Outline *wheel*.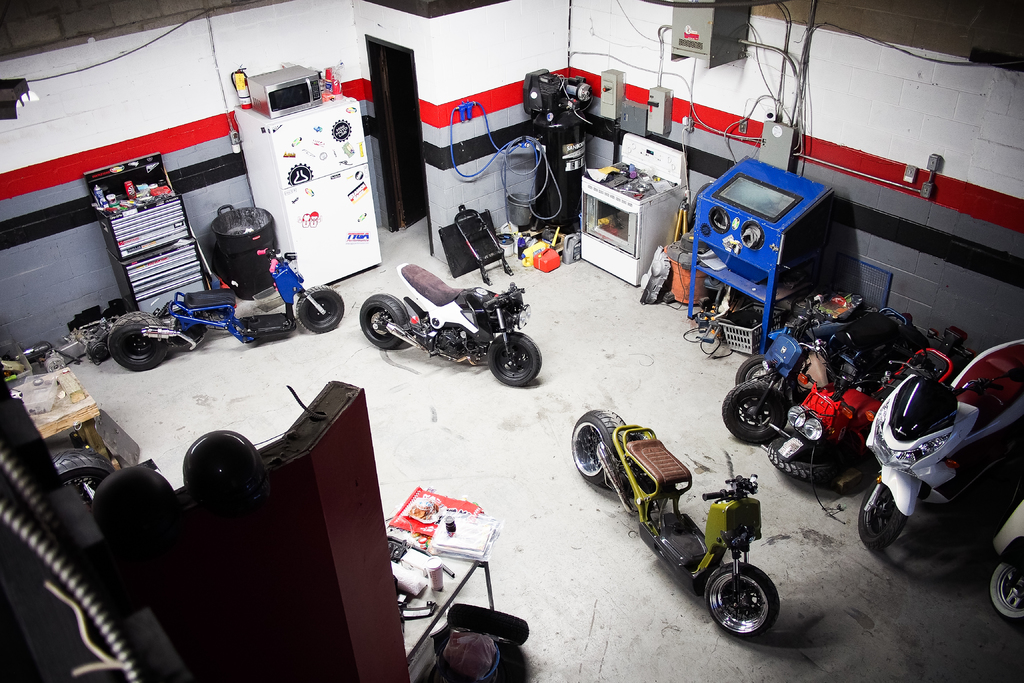
Outline: bbox=[294, 282, 345, 334].
